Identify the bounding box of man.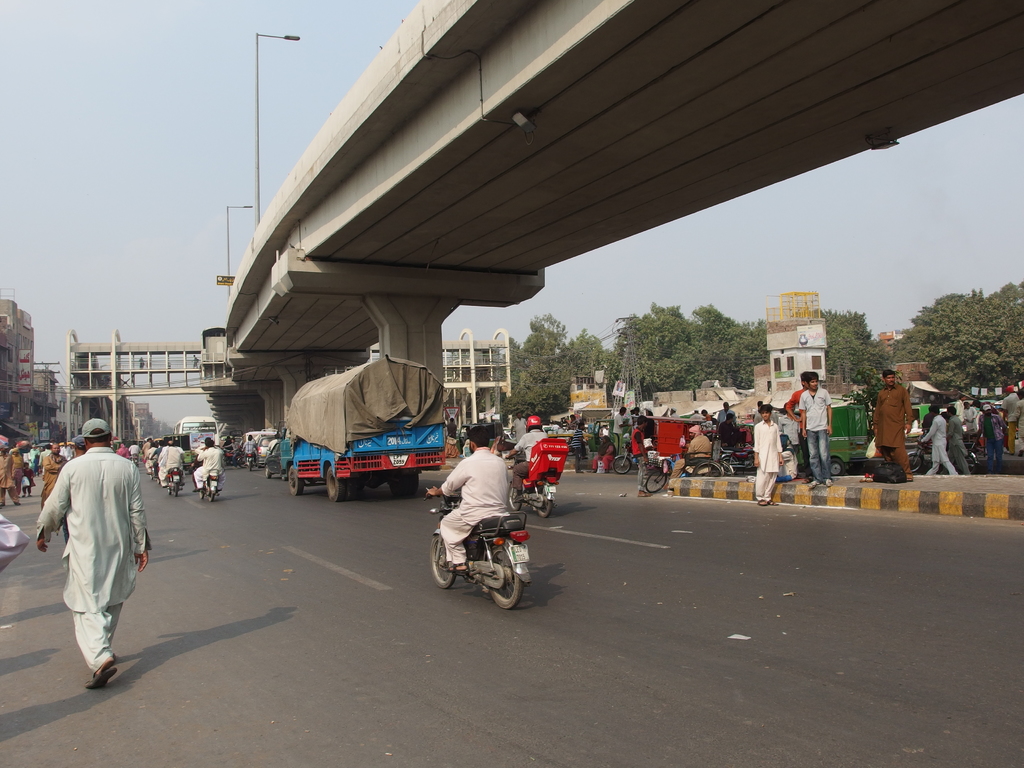
994, 383, 1021, 454.
